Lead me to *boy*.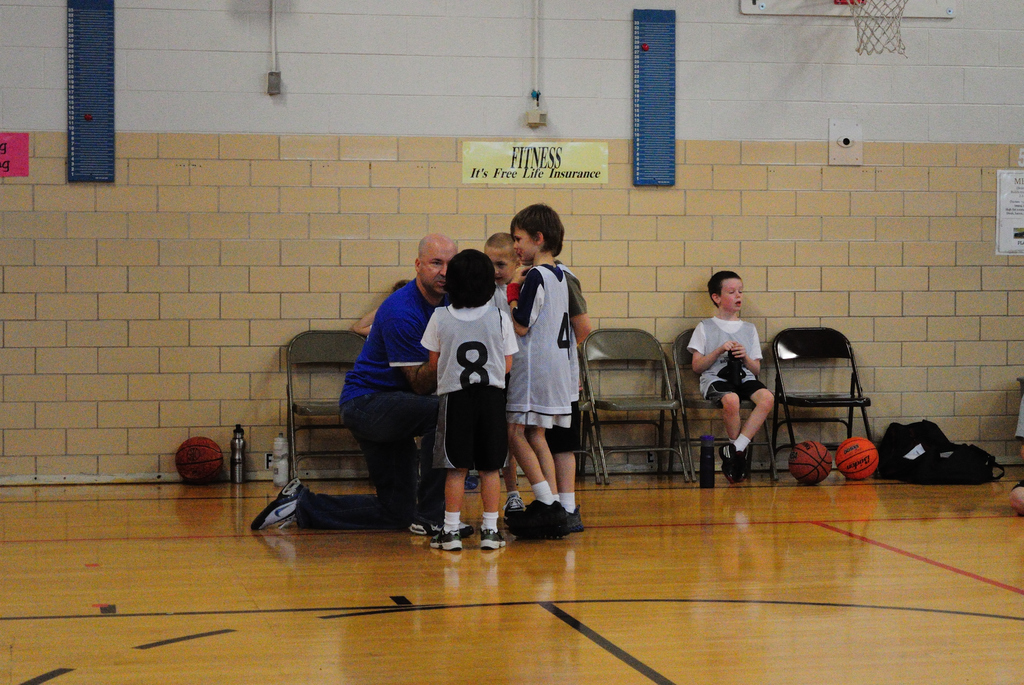
Lead to rect(419, 247, 520, 551).
